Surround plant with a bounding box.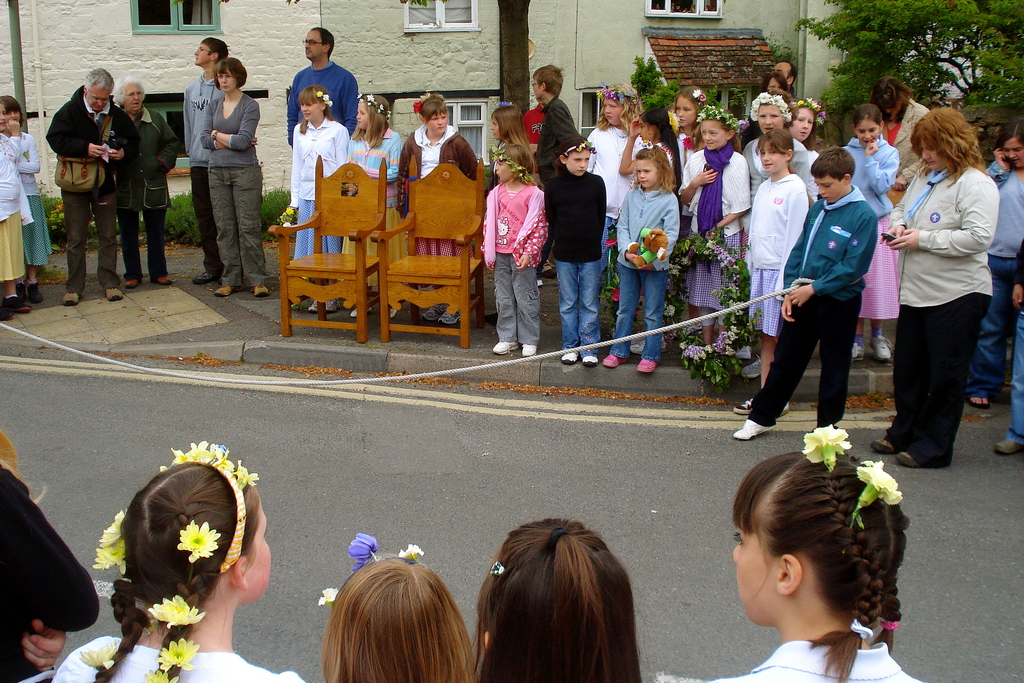
bbox=(86, 220, 99, 247).
